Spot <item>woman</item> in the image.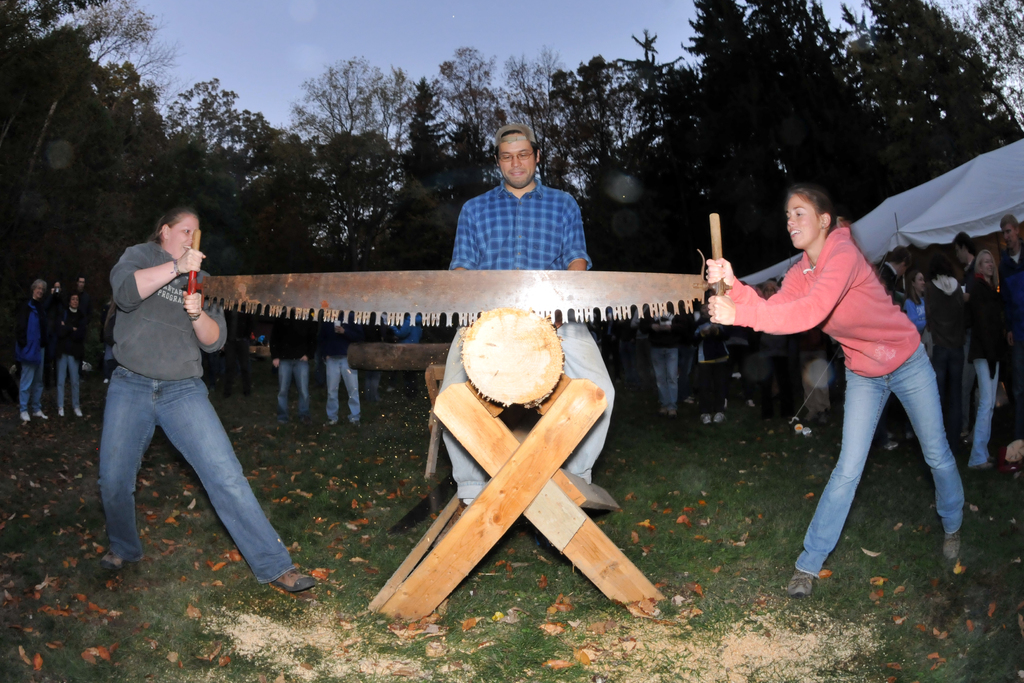
<item>woman</item> found at 96,206,316,596.
